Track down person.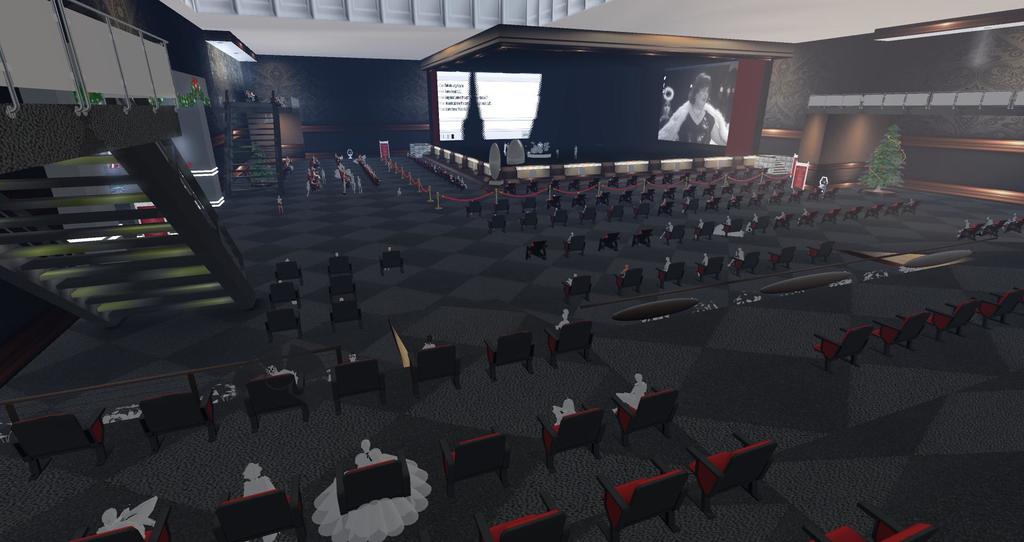
Tracked to bbox=(658, 74, 726, 142).
